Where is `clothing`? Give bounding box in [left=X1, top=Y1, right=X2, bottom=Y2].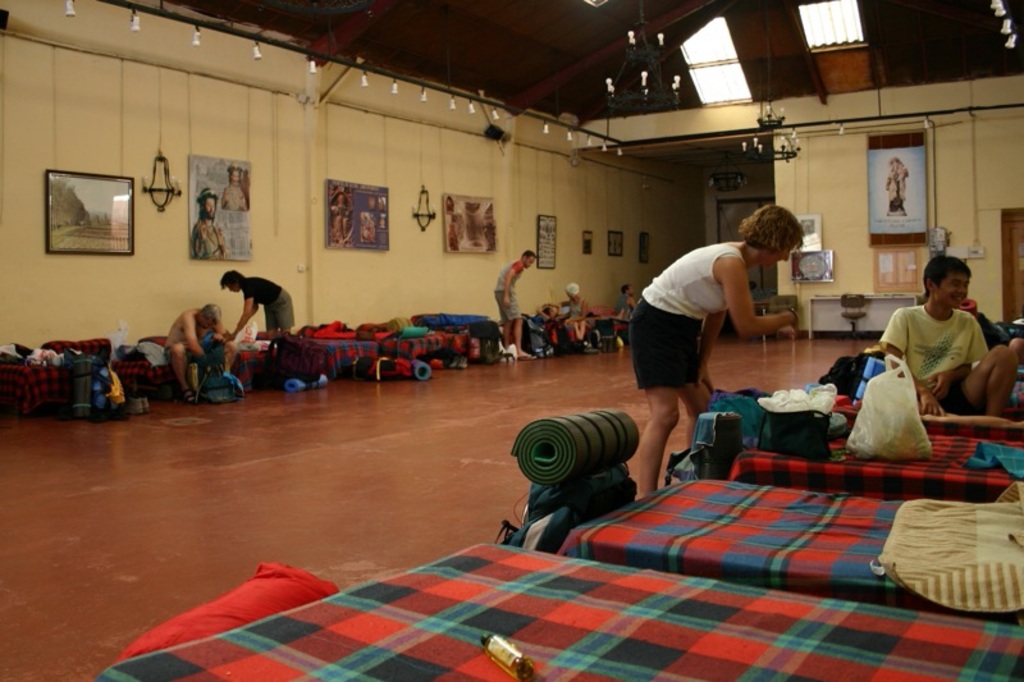
[left=490, top=260, right=522, bottom=322].
